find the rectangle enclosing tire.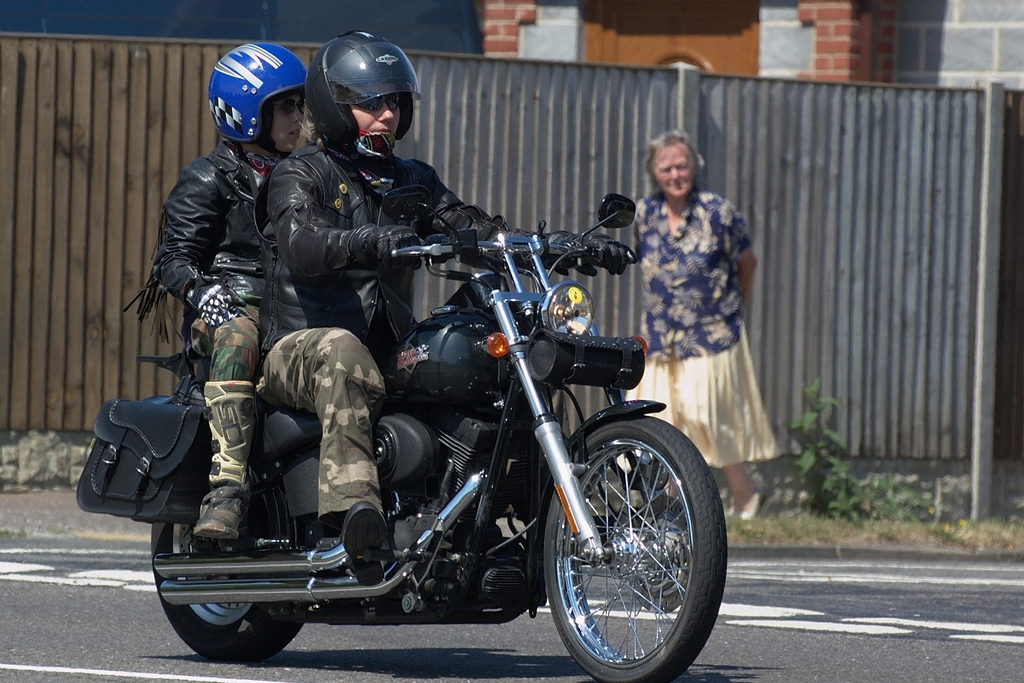
(x1=149, y1=463, x2=307, y2=661).
